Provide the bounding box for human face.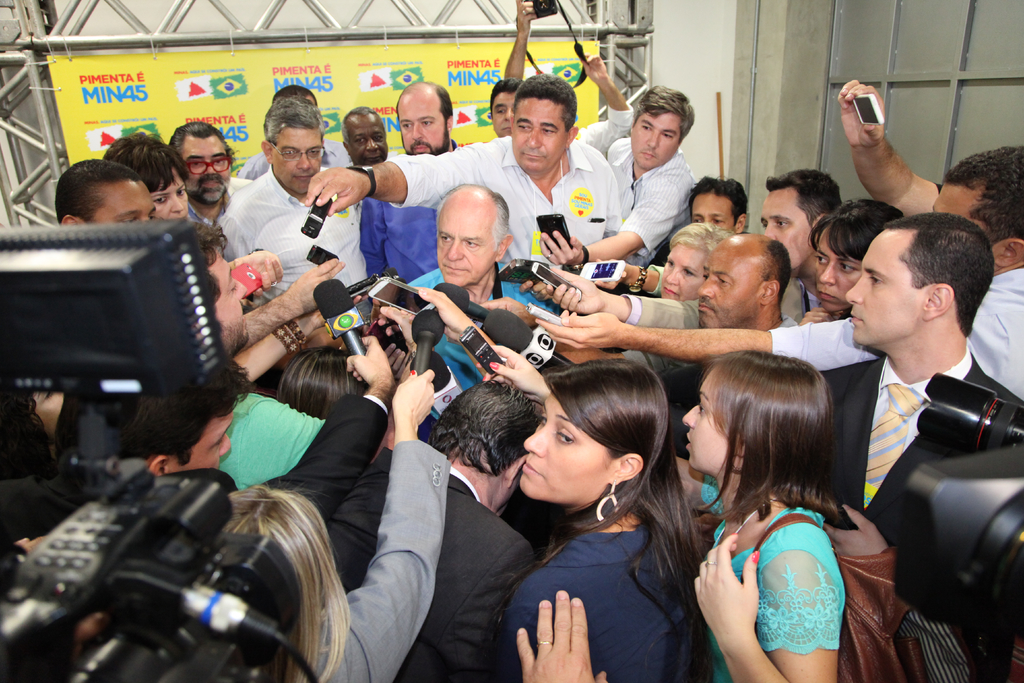
815 224 862 314.
